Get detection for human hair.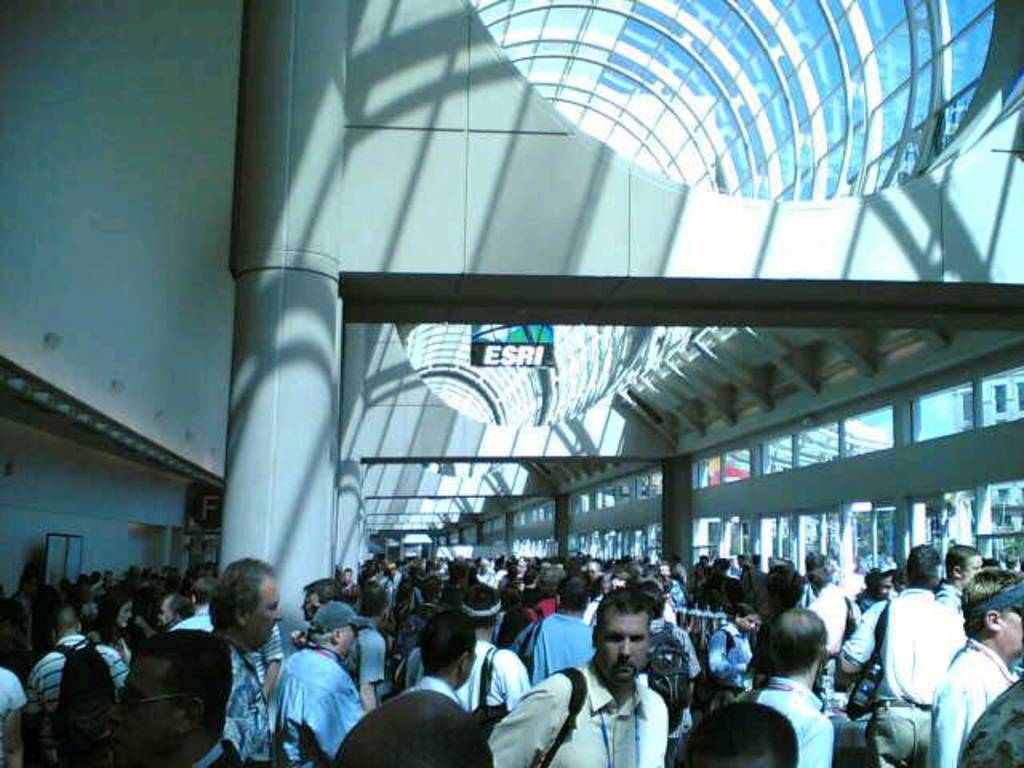
Detection: box=[307, 621, 355, 648].
